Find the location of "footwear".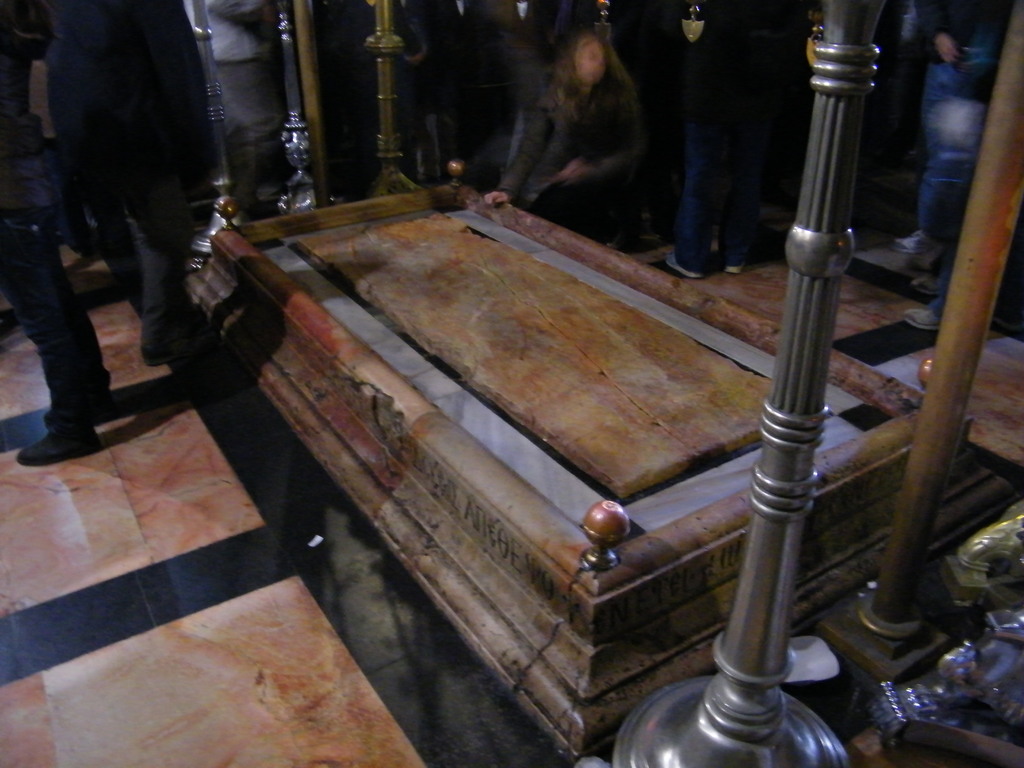
Location: 666:250:705:281.
